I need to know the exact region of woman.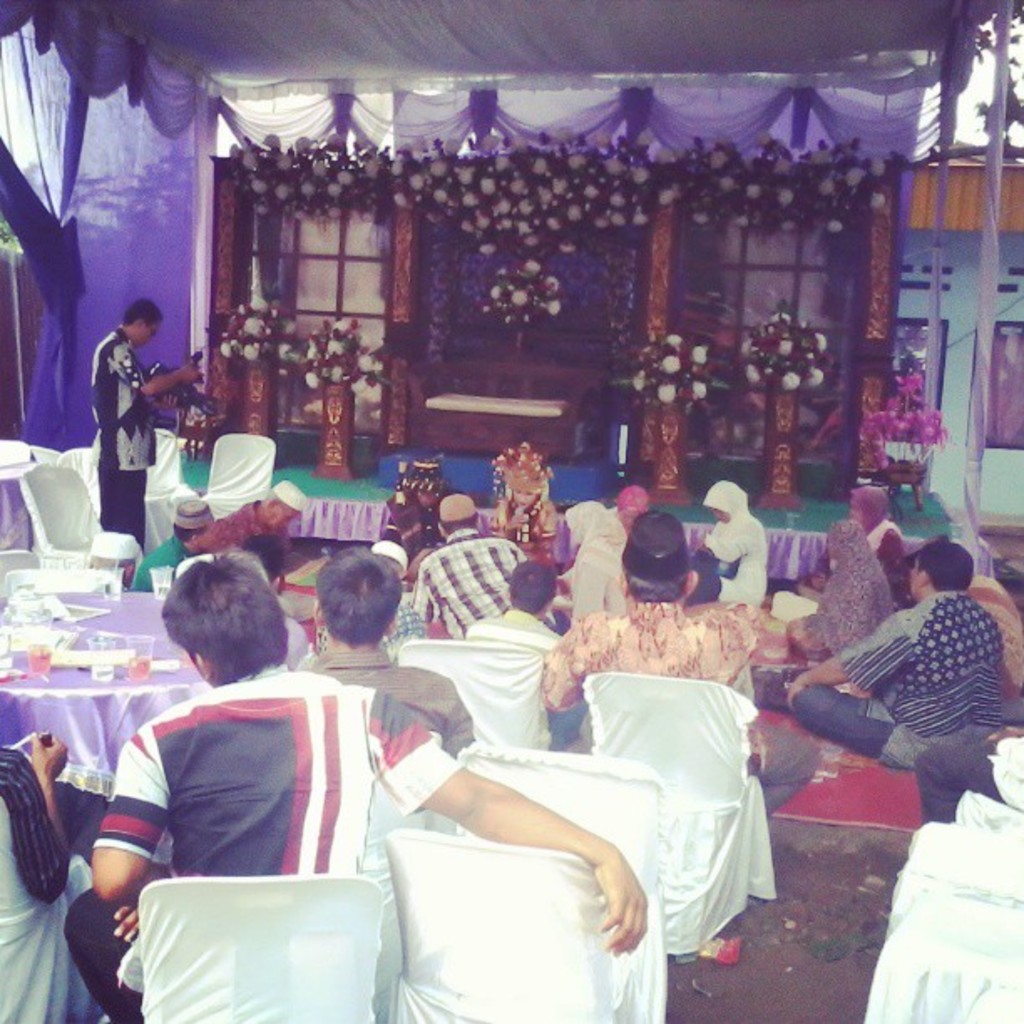
Region: (x1=696, y1=477, x2=766, y2=609).
